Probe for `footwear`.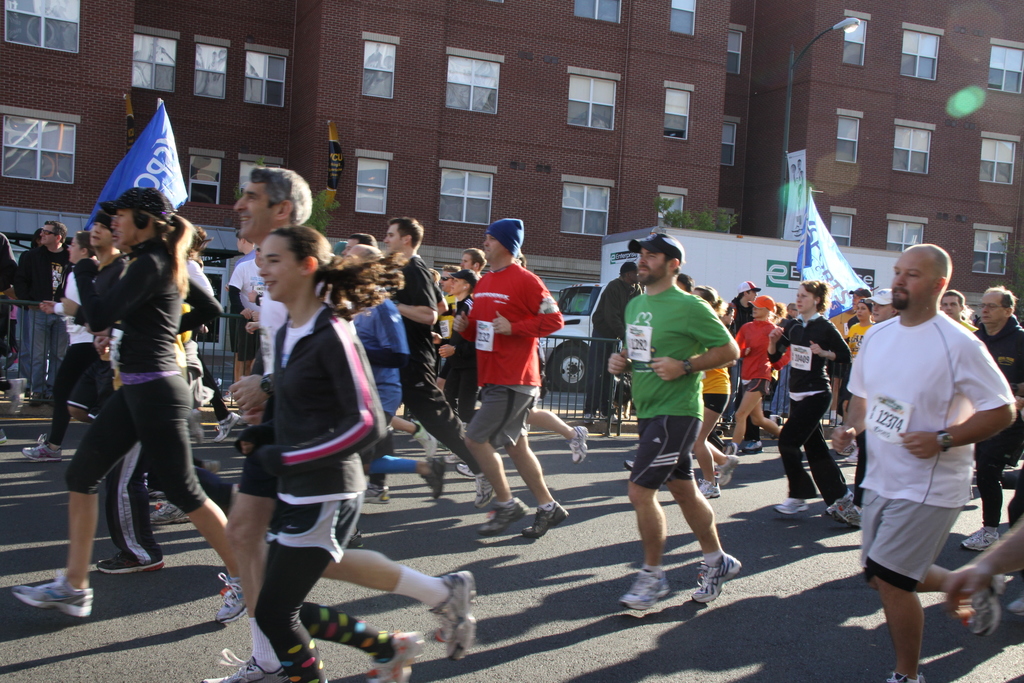
Probe result: bbox=(204, 648, 293, 682).
